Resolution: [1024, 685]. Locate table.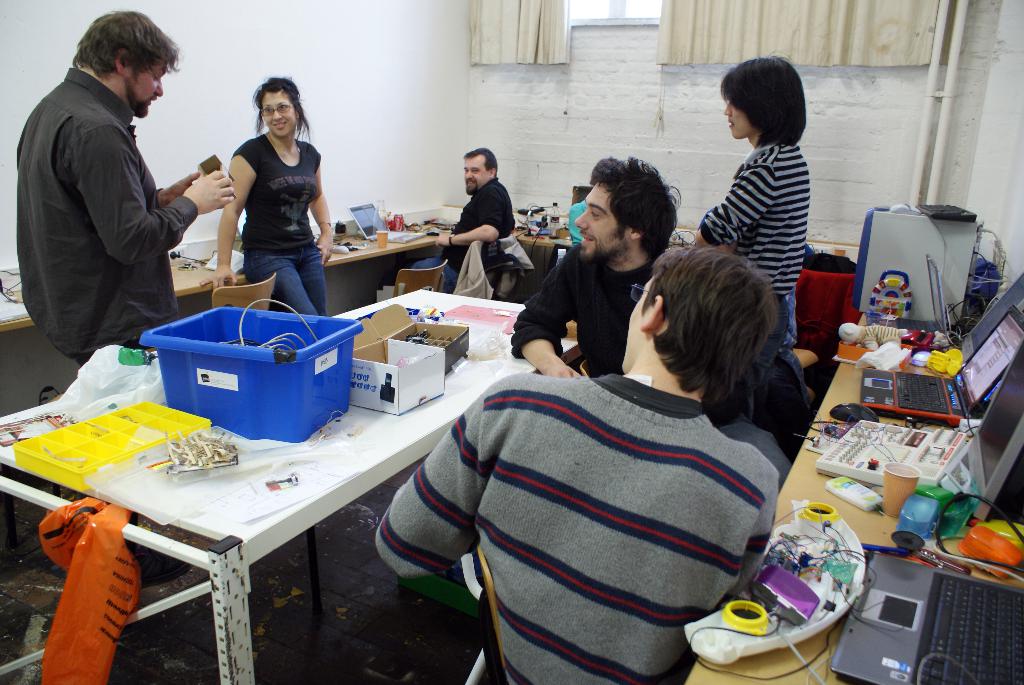
[x1=173, y1=185, x2=468, y2=326].
